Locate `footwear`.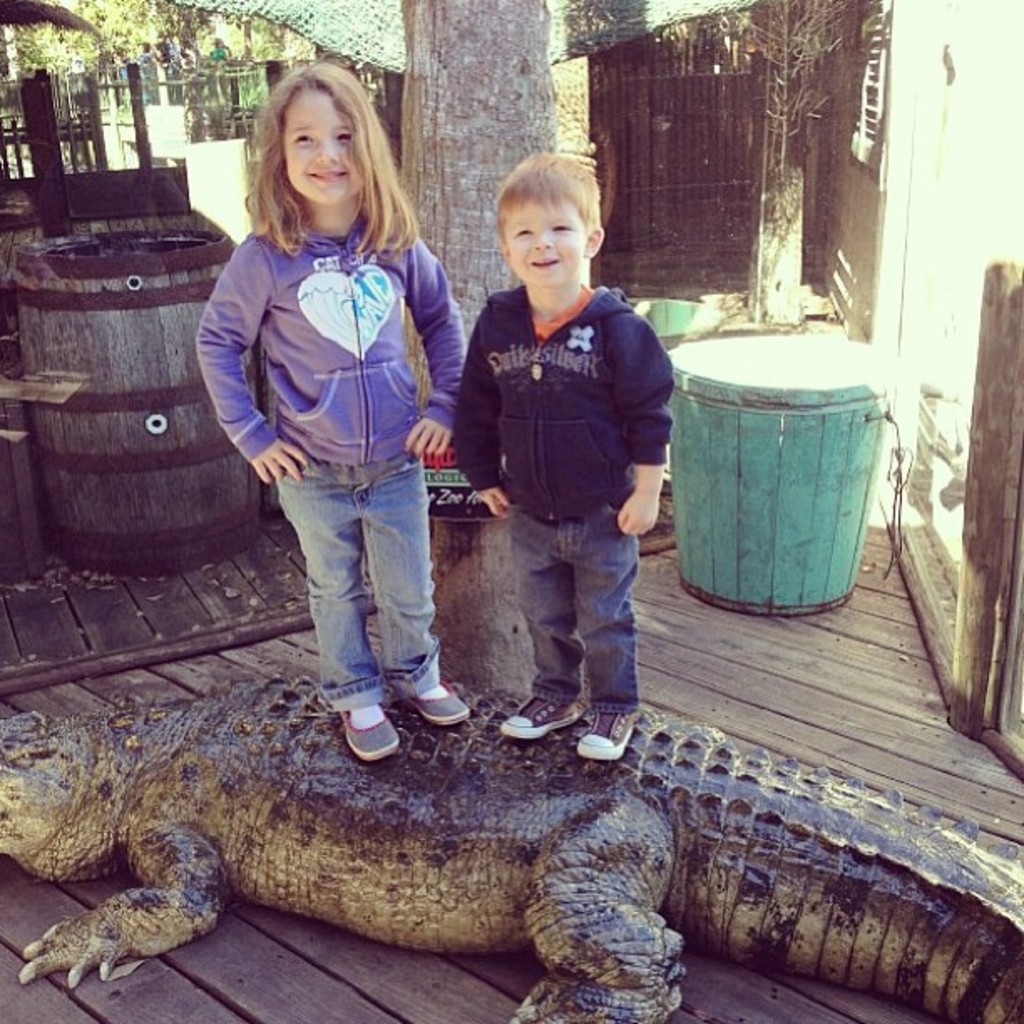
Bounding box: <region>335, 708, 405, 760</region>.
